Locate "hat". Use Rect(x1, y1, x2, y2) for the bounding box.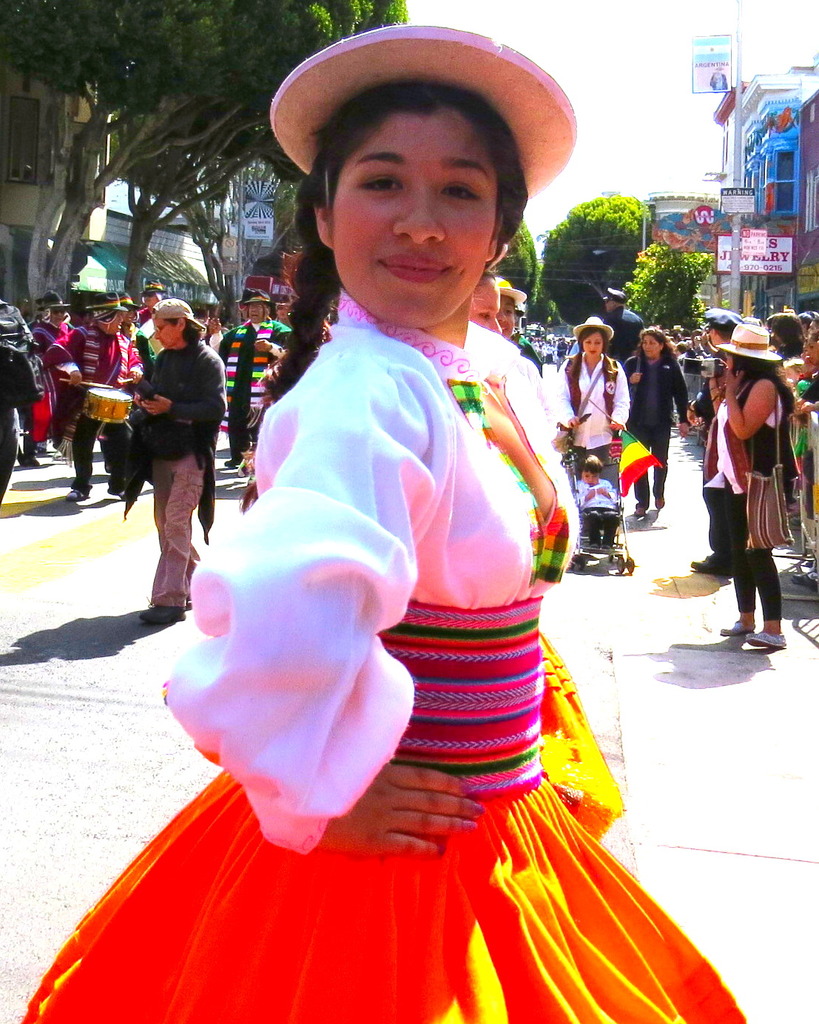
Rect(265, 20, 581, 204).
